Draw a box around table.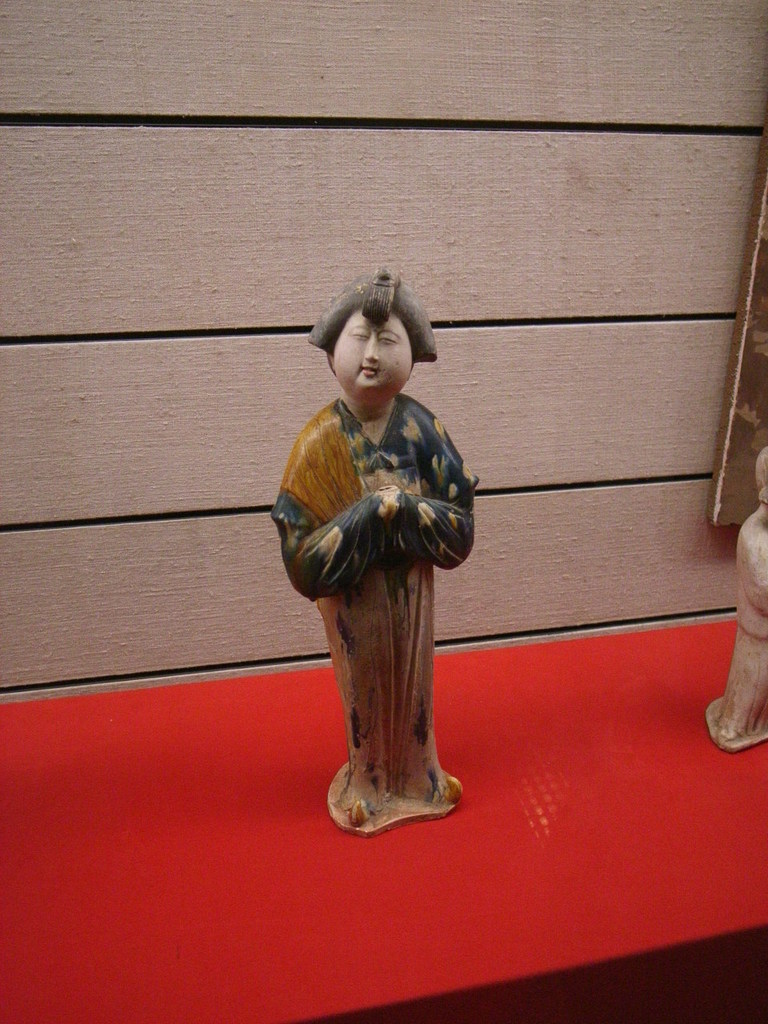
pyautogui.locateOnScreen(0, 616, 767, 1023).
